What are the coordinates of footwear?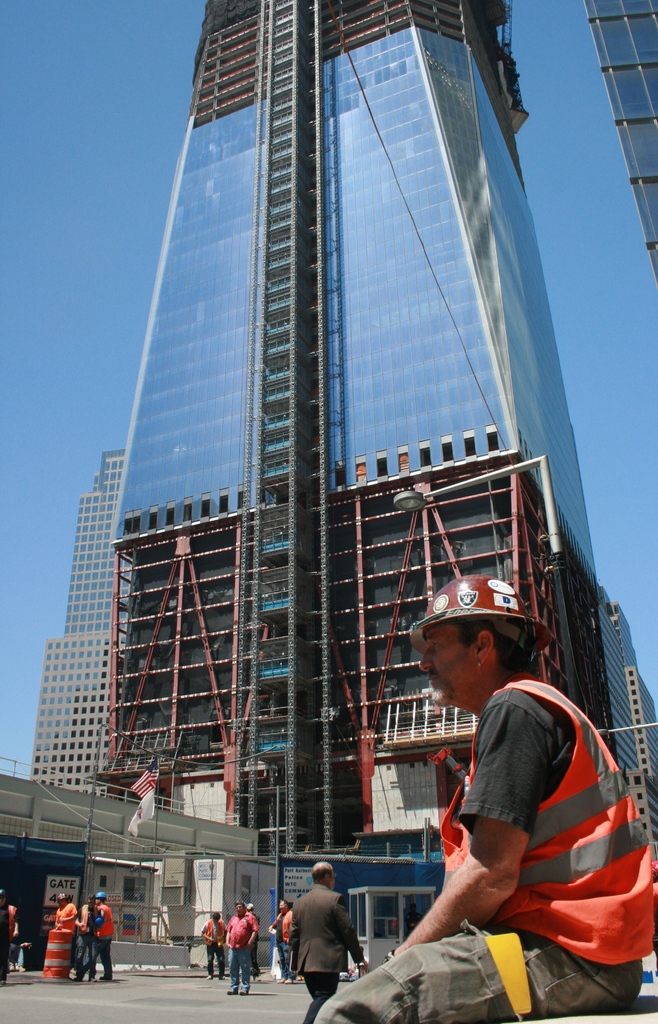
select_region(10, 961, 15, 970).
